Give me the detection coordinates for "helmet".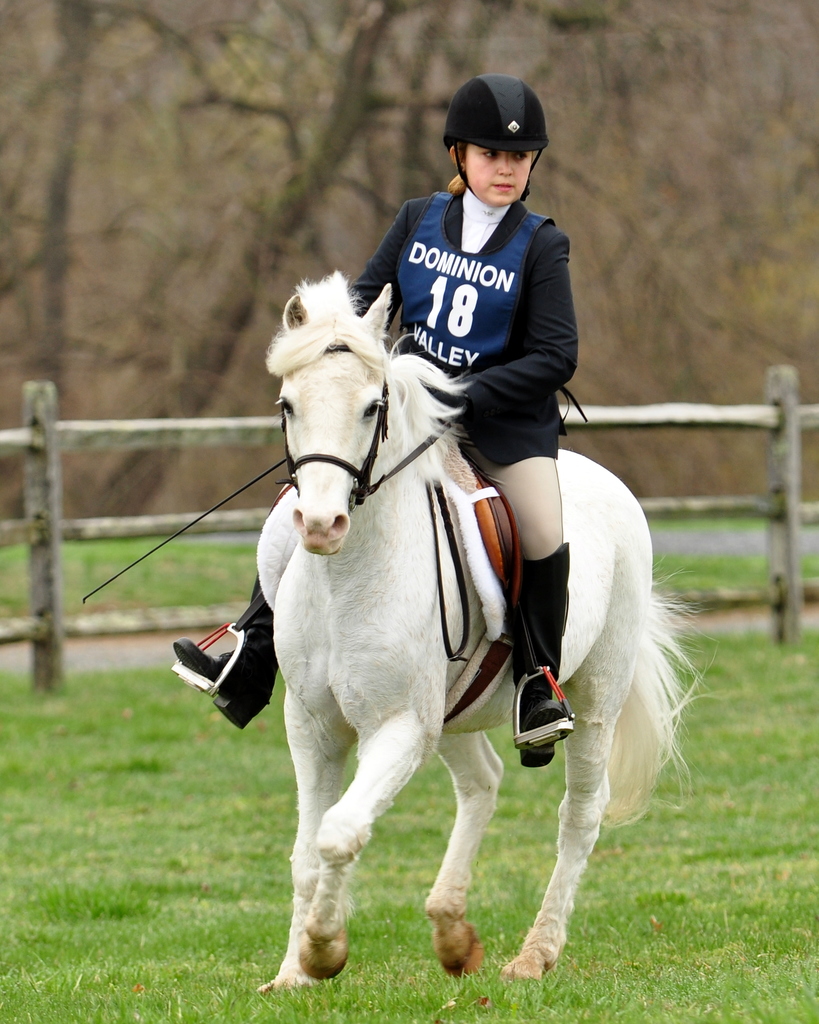
x1=447, y1=68, x2=553, y2=191.
